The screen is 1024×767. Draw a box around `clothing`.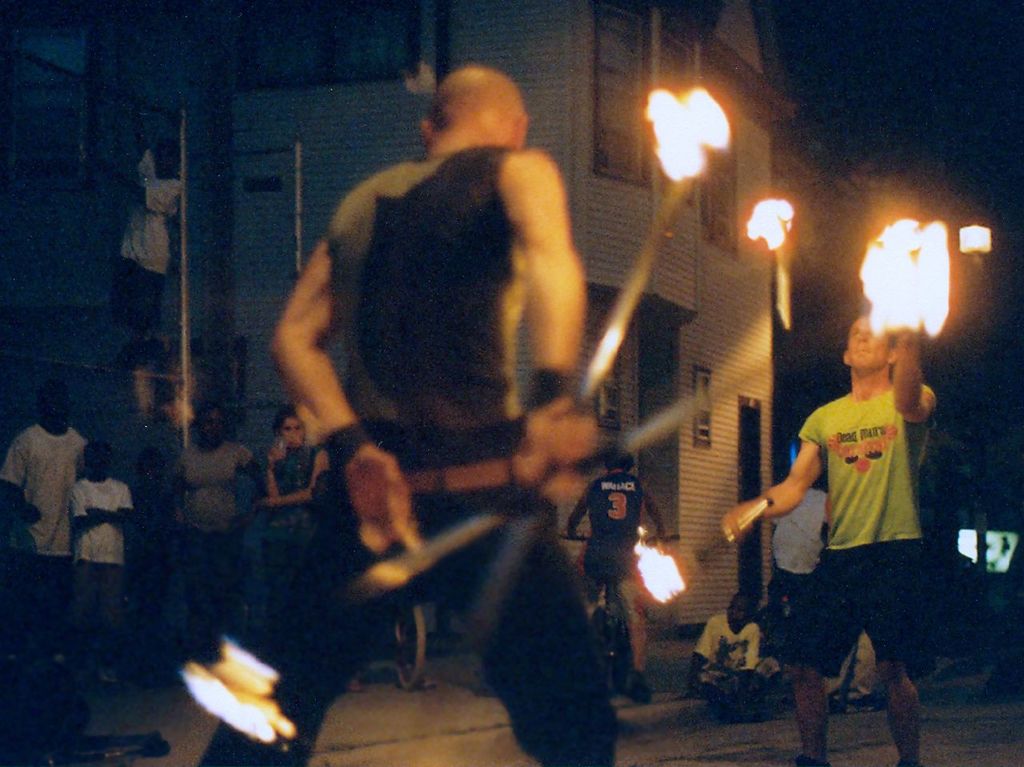
box(590, 475, 642, 677).
